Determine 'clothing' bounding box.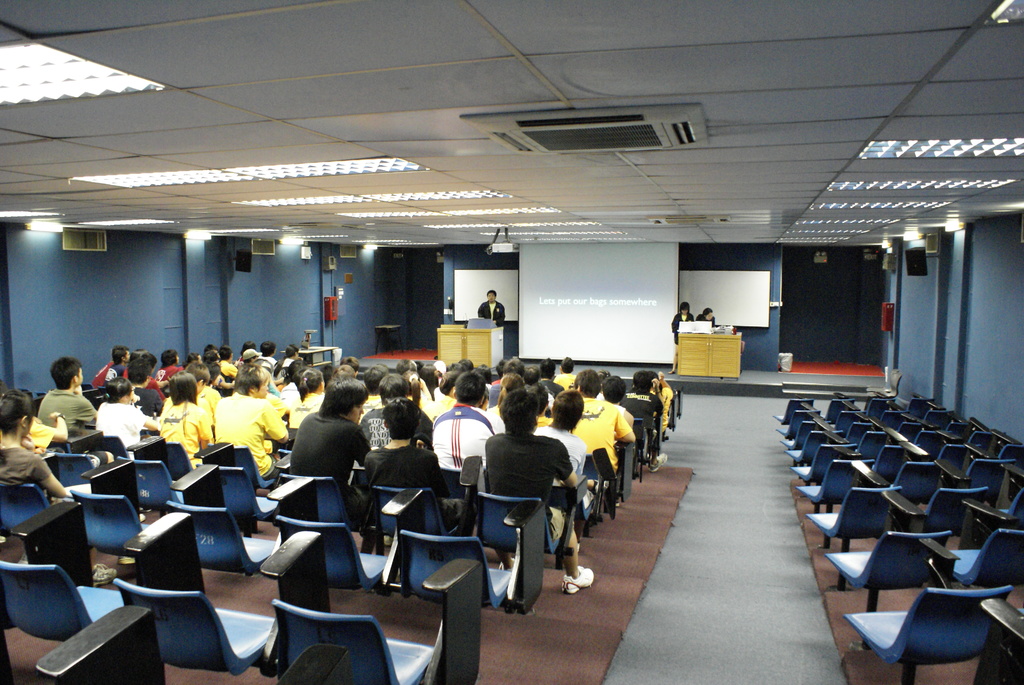
Determined: <region>140, 375, 161, 396</region>.
